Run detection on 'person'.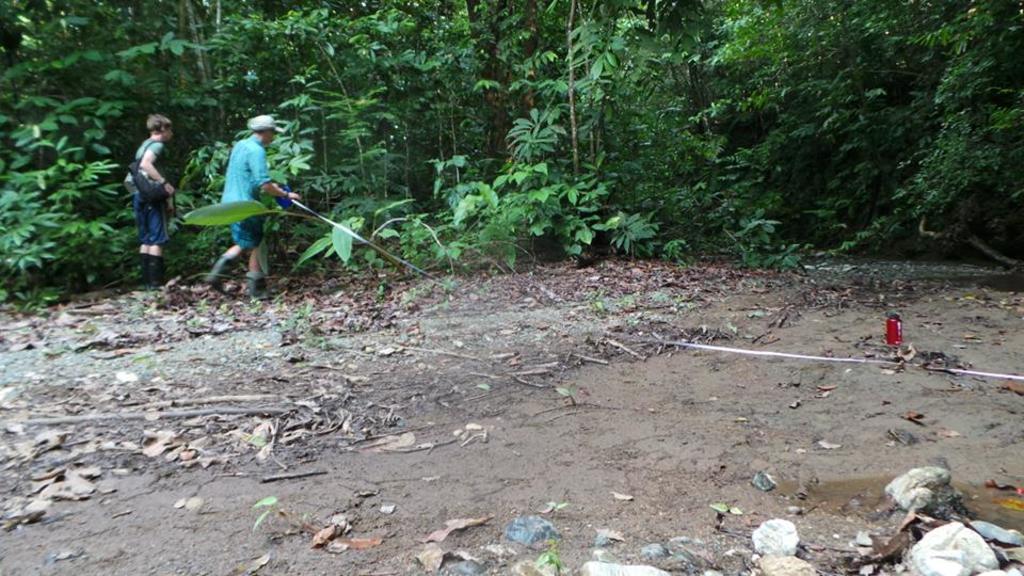
Result: box=[205, 112, 300, 294].
